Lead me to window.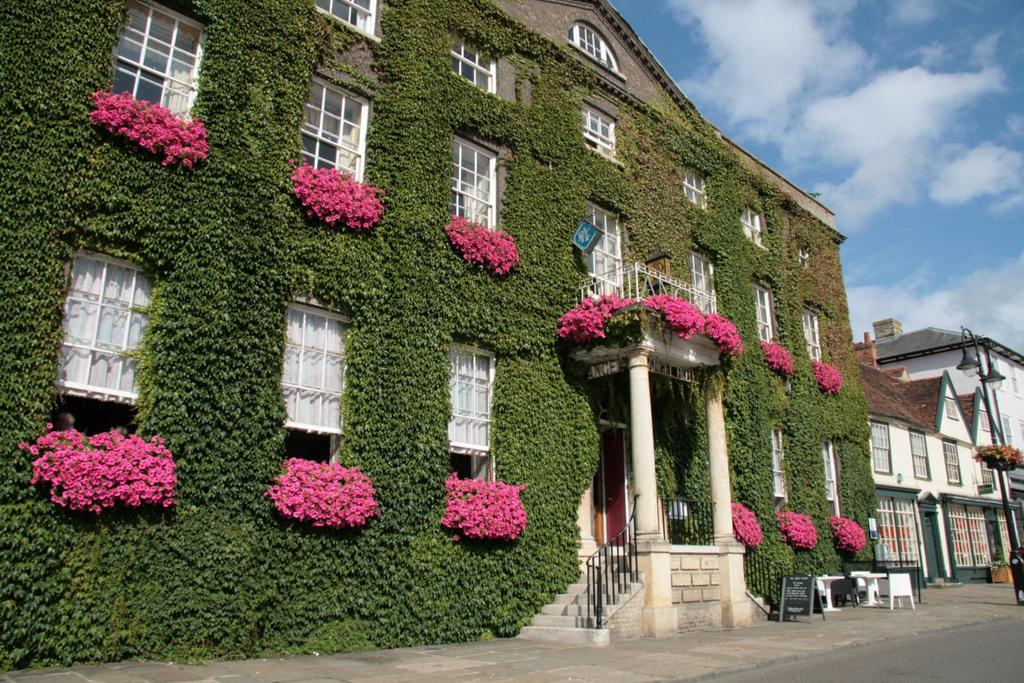
Lead to crop(567, 22, 625, 75).
